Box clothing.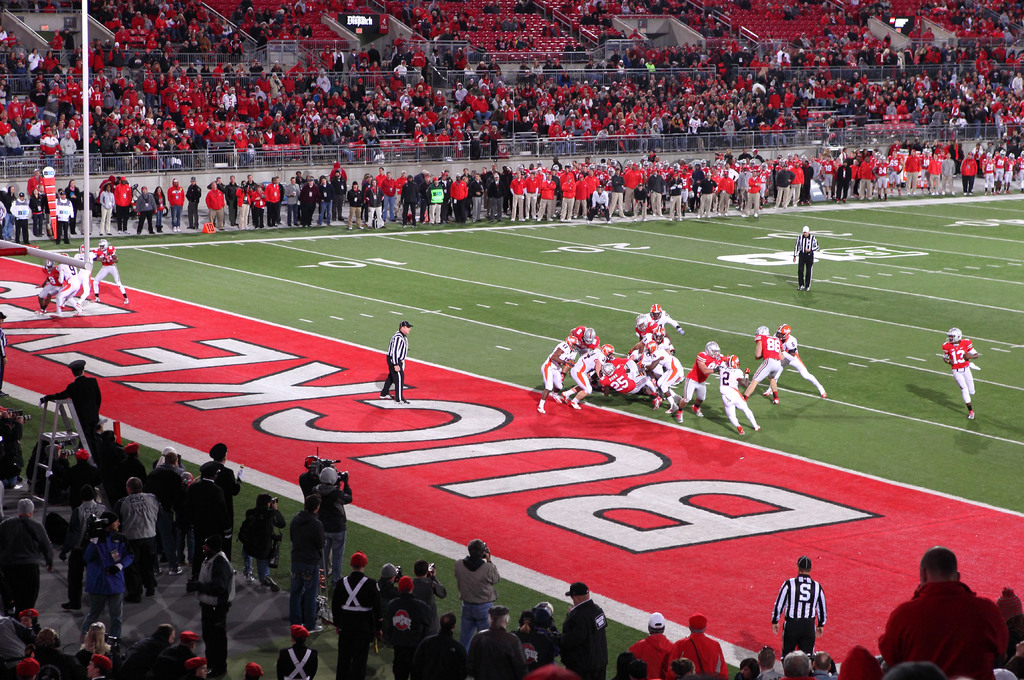
crop(278, 644, 319, 679).
